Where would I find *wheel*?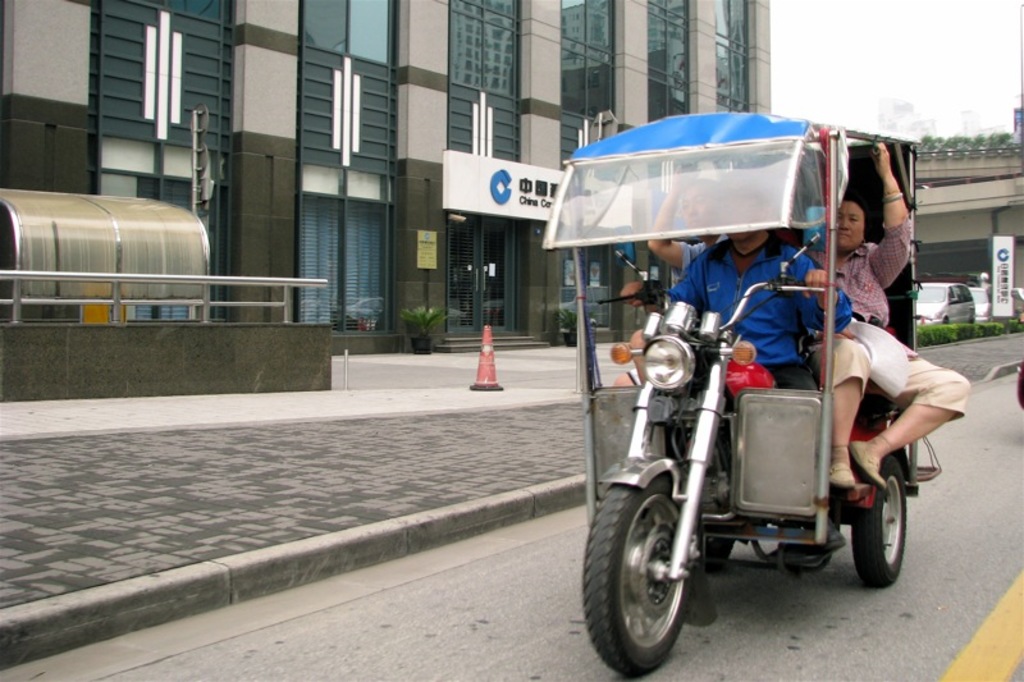
At 849 450 909 594.
